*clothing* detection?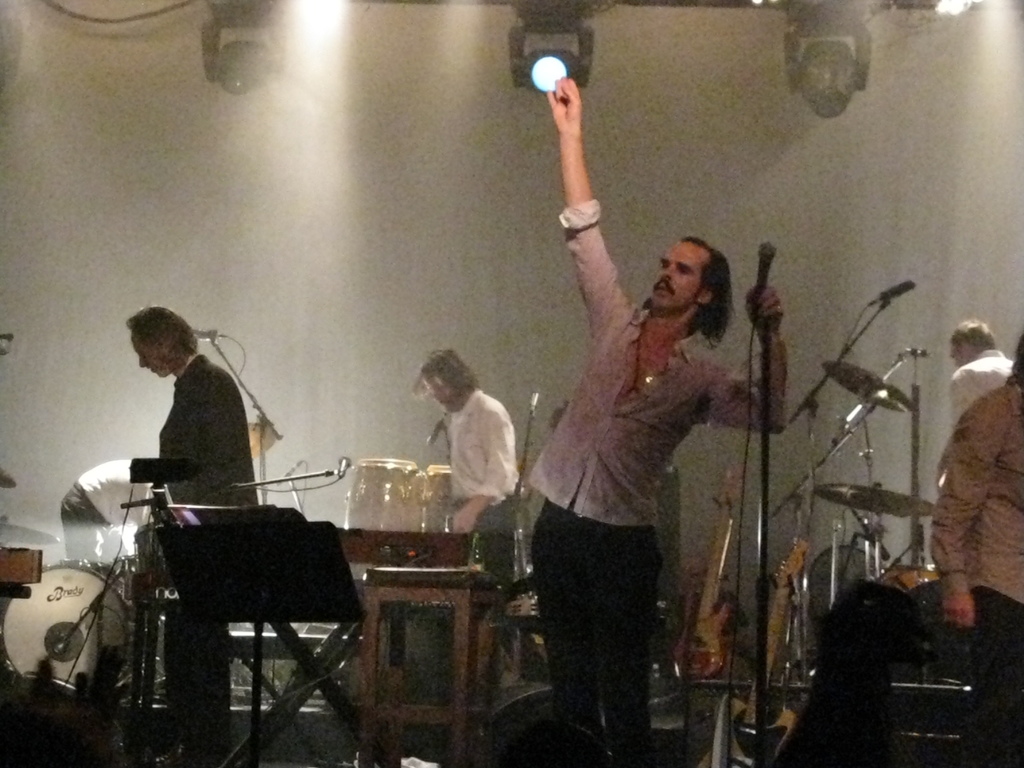
select_region(440, 392, 520, 596)
